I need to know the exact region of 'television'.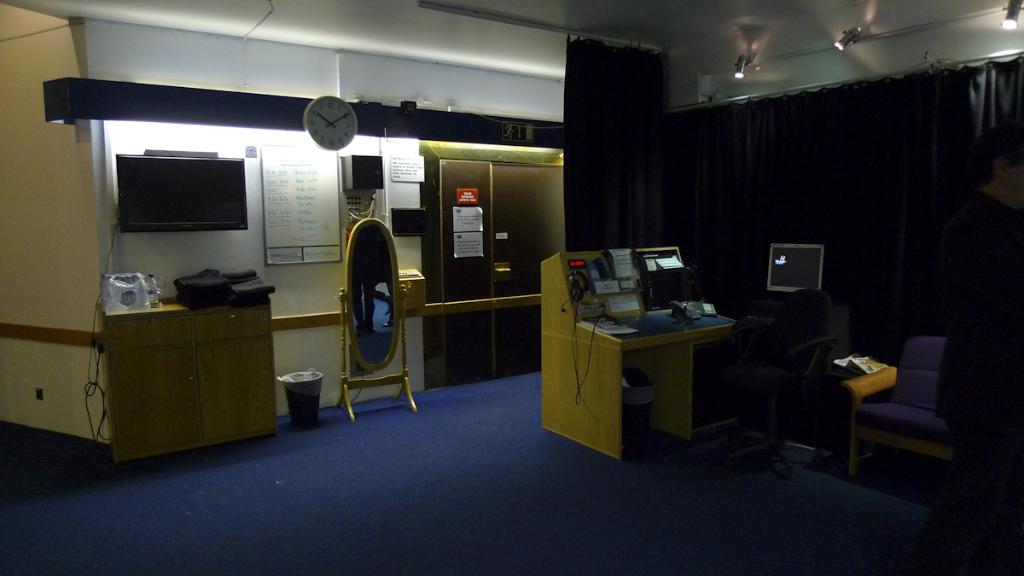
Region: l=117, t=152, r=247, b=227.
